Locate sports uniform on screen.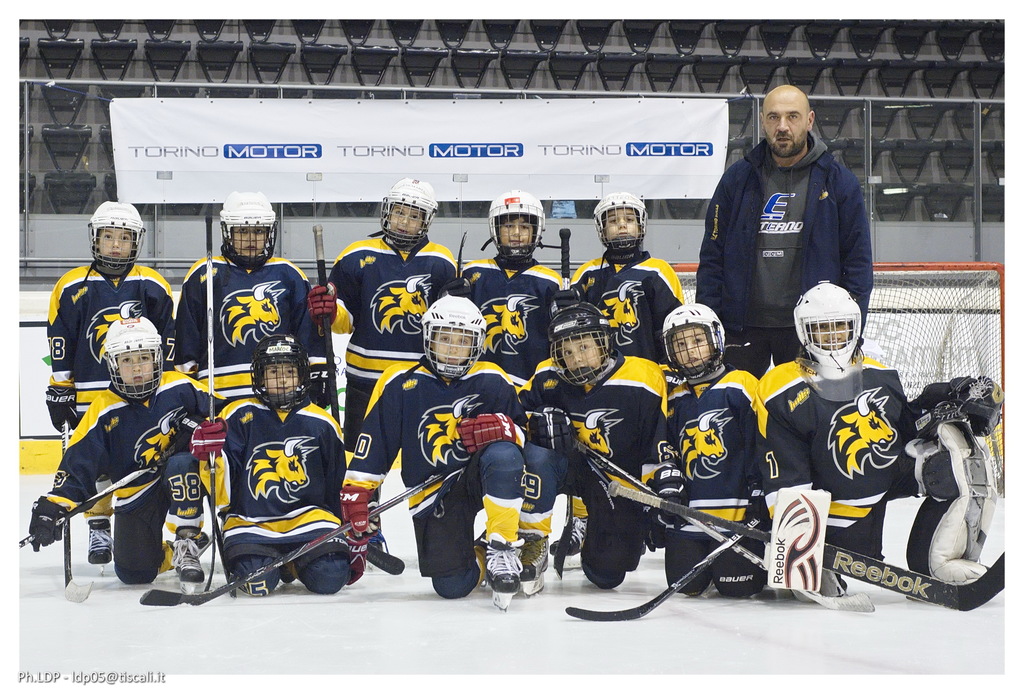
On screen at Rect(325, 172, 476, 569).
